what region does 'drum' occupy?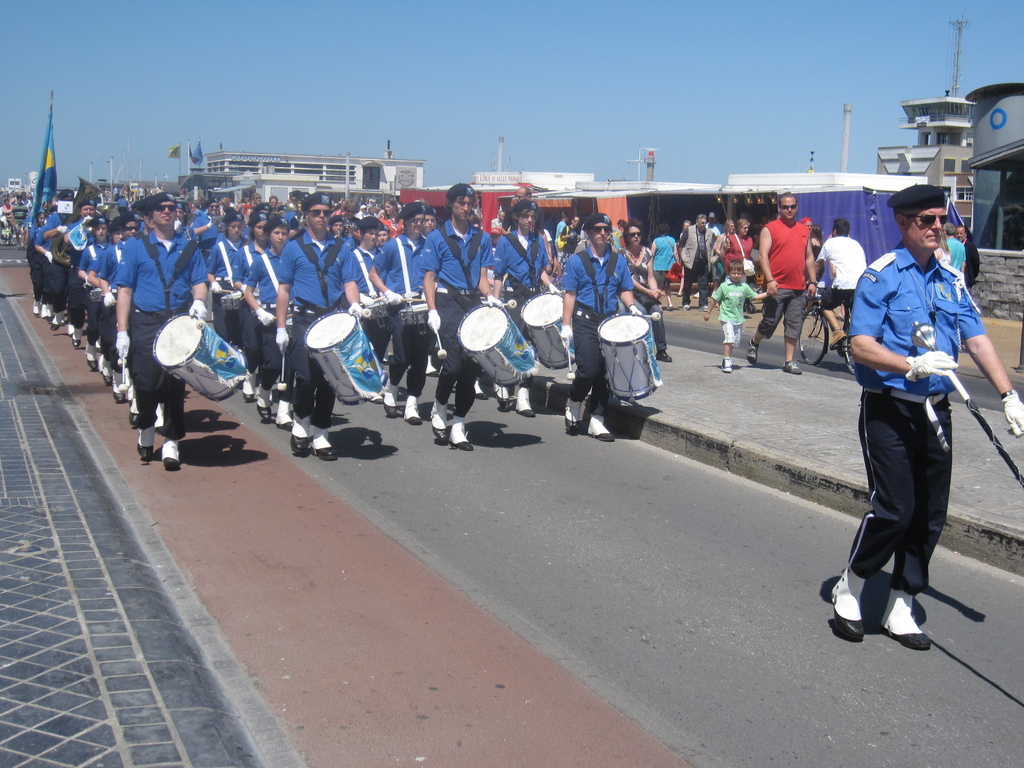
(x1=456, y1=304, x2=541, y2=387).
